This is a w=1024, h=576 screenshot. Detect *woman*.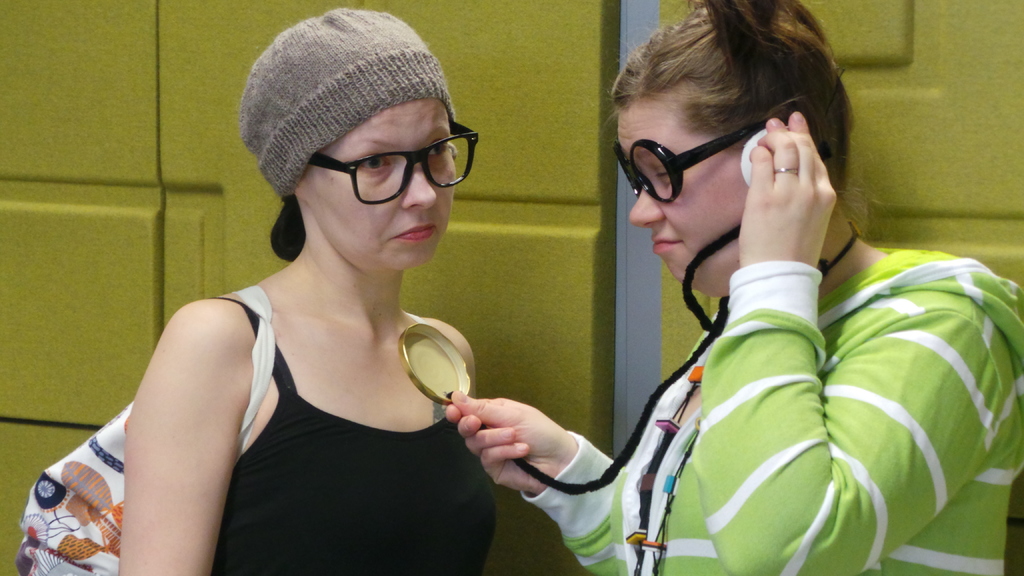
447:0:1023:575.
